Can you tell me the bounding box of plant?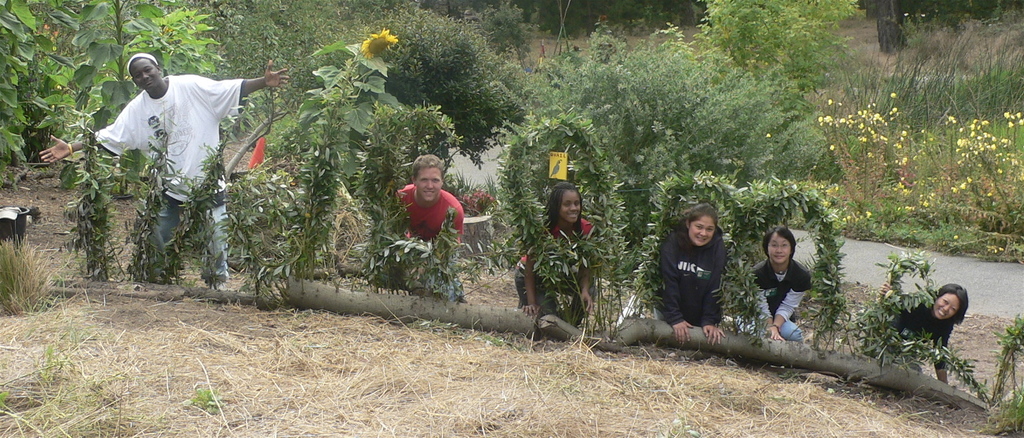
locate(988, 384, 1023, 428).
